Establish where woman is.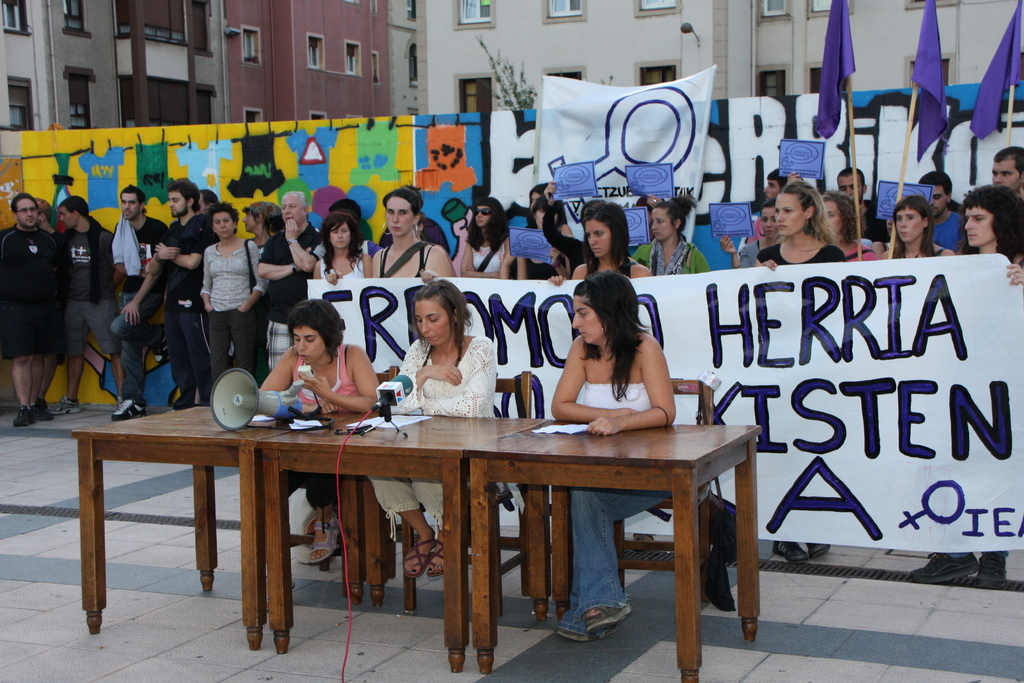
Established at detection(749, 176, 847, 565).
